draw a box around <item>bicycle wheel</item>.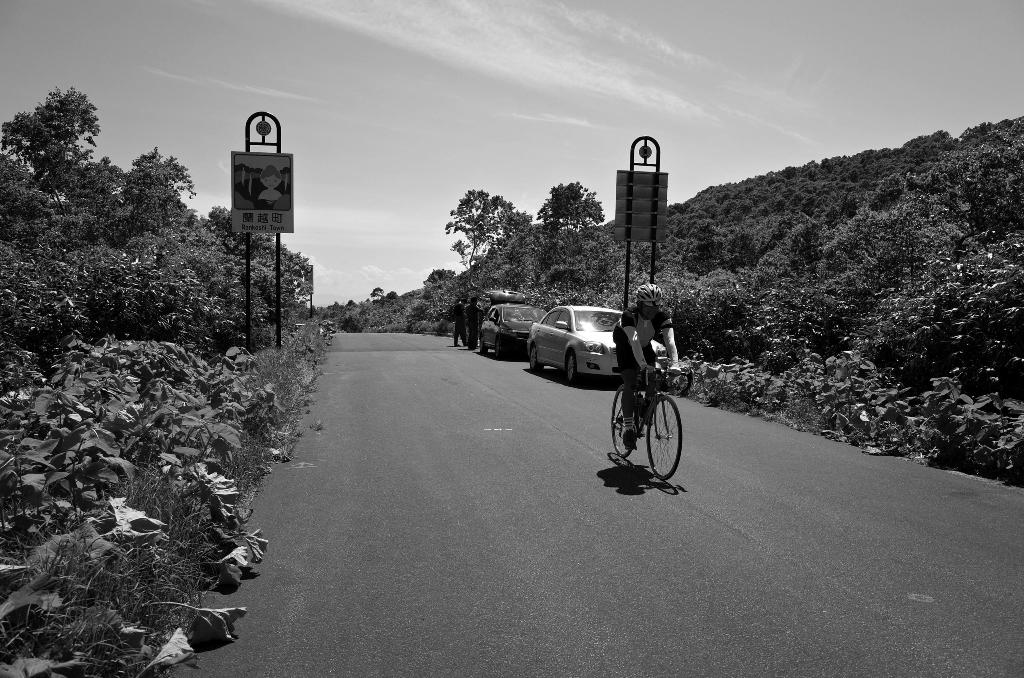
{"left": 634, "top": 408, "right": 684, "bottom": 490}.
